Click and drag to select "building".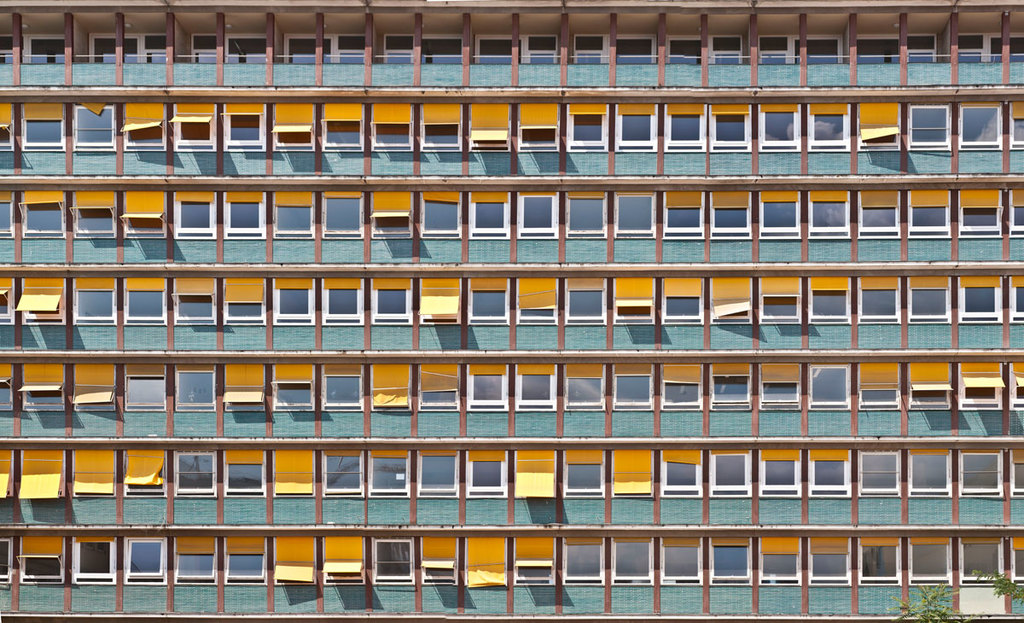
Selection: select_region(0, 0, 1023, 622).
